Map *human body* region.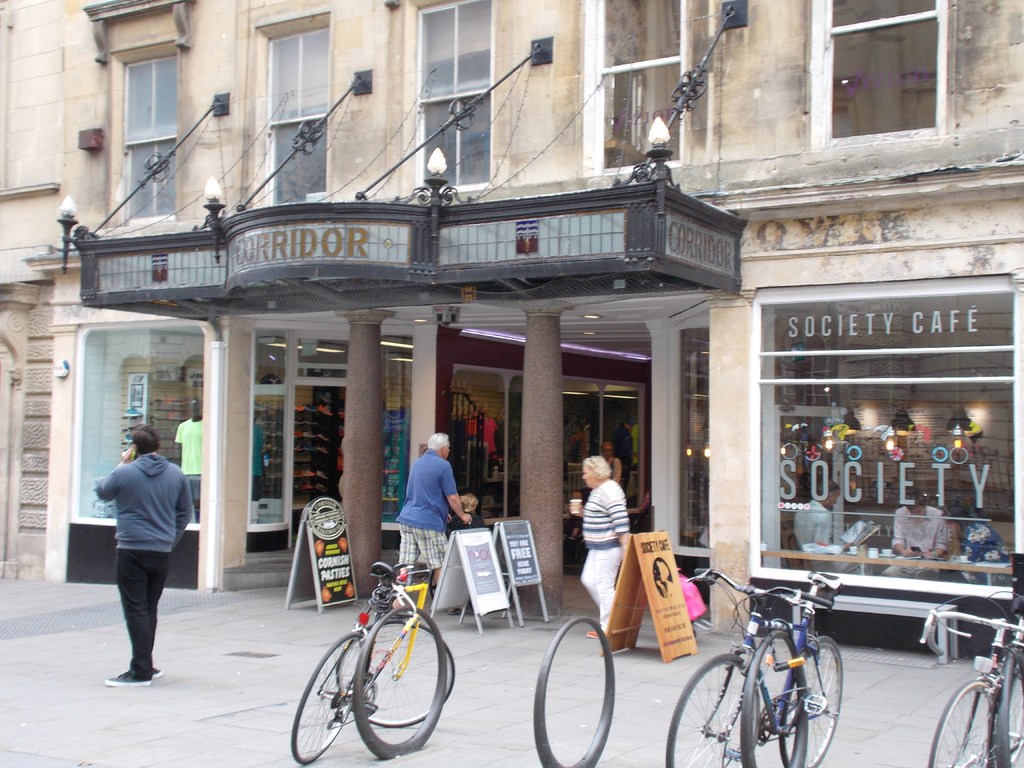
Mapped to {"left": 792, "top": 475, "right": 860, "bottom": 570}.
